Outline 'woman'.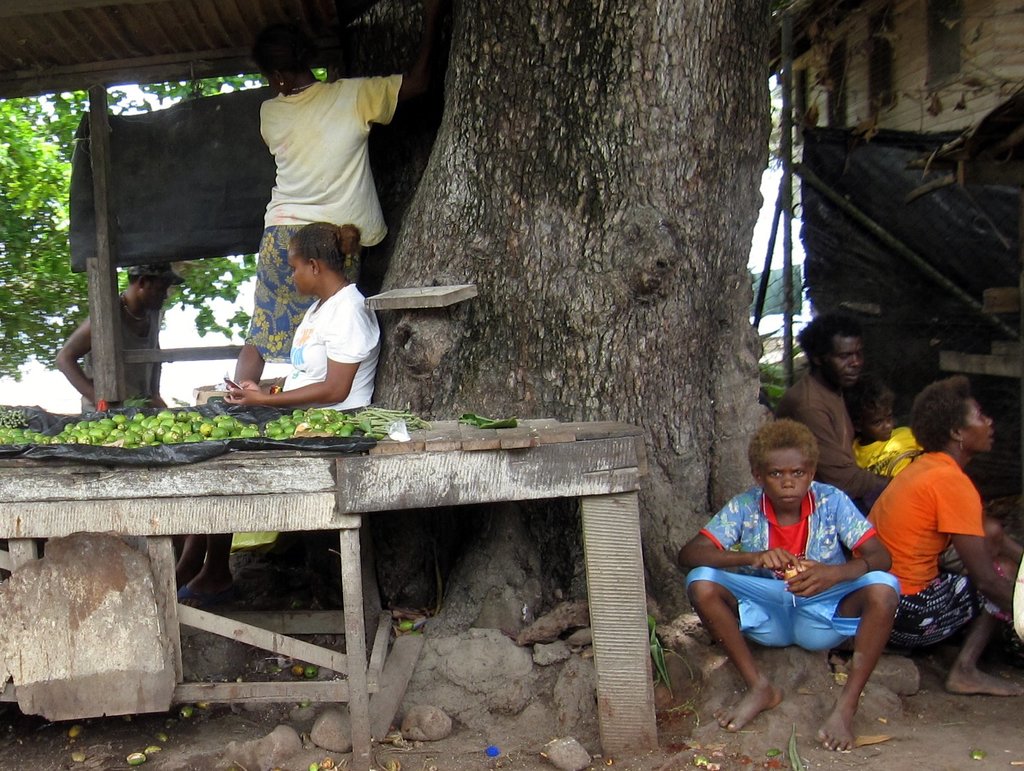
Outline: {"x1": 853, "y1": 377, "x2": 1007, "y2": 723}.
